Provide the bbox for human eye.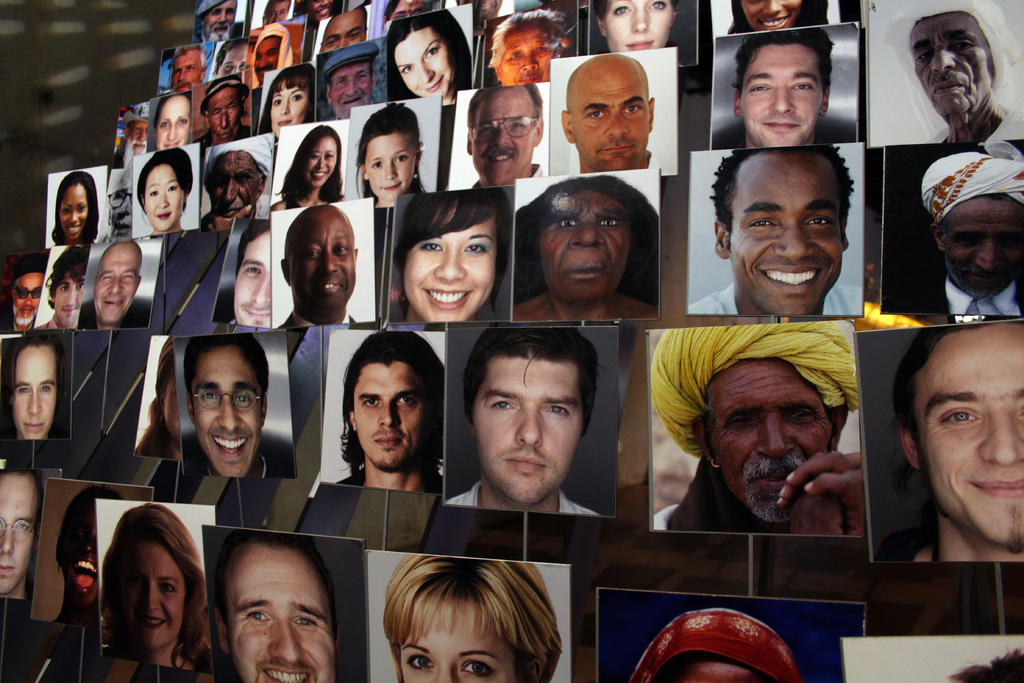
<bbox>558, 214, 579, 227</bbox>.
